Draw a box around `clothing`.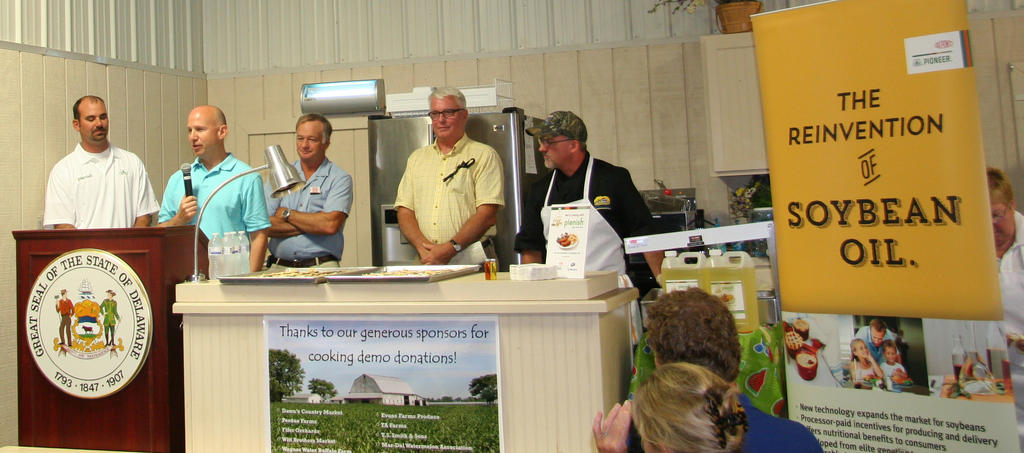
detection(513, 152, 648, 277).
